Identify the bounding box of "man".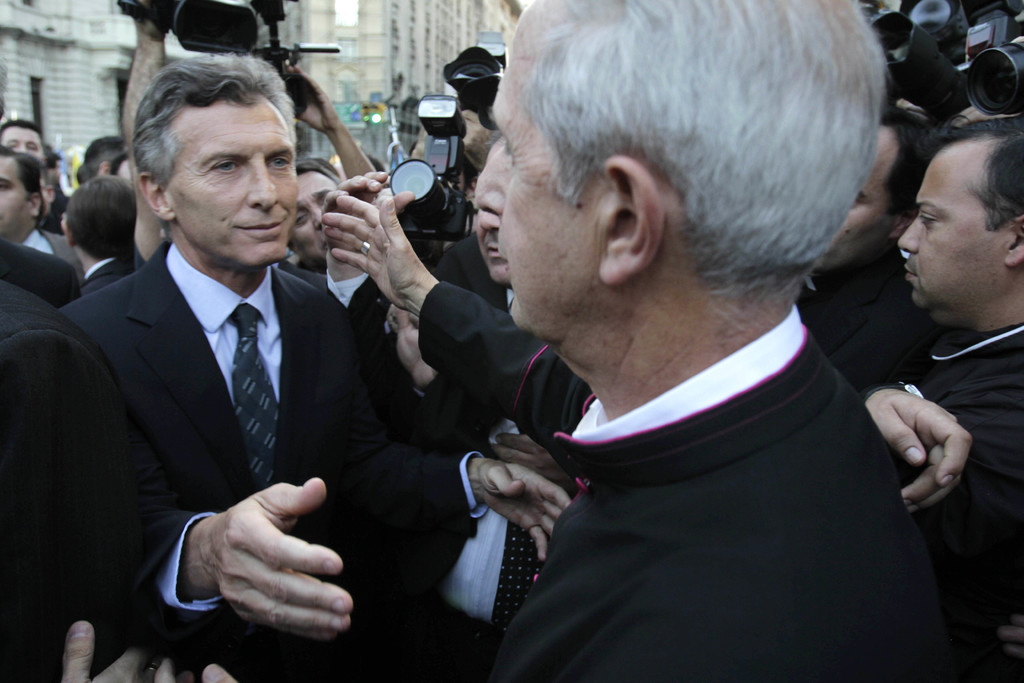
region(58, 53, 575, 645).
